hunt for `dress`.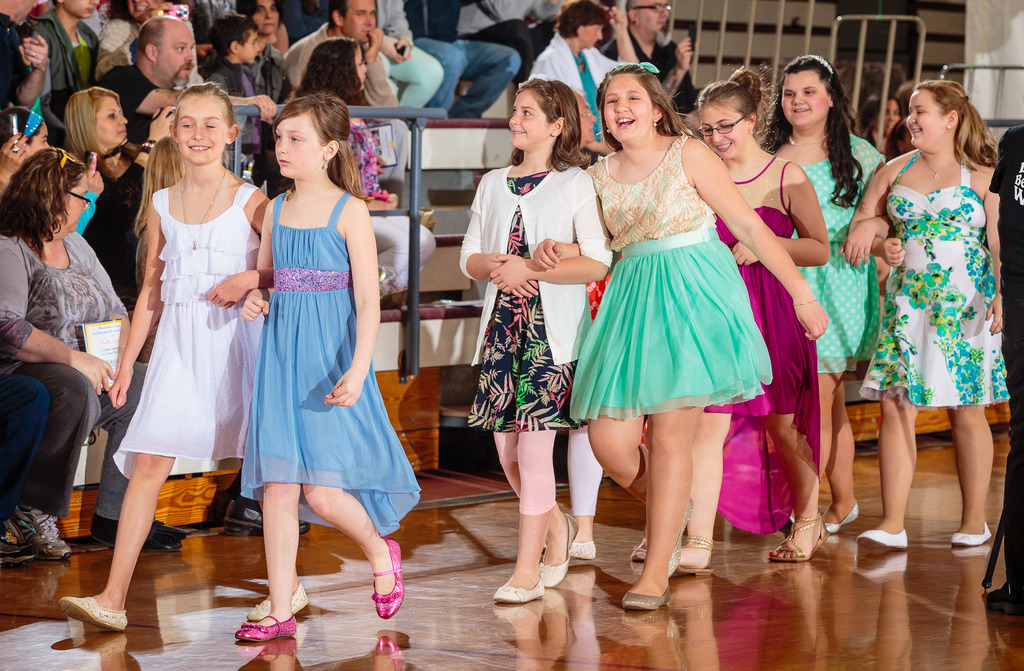
Hunted down at pyautogui.locateOnScreen(568, 137, 767, 418).
